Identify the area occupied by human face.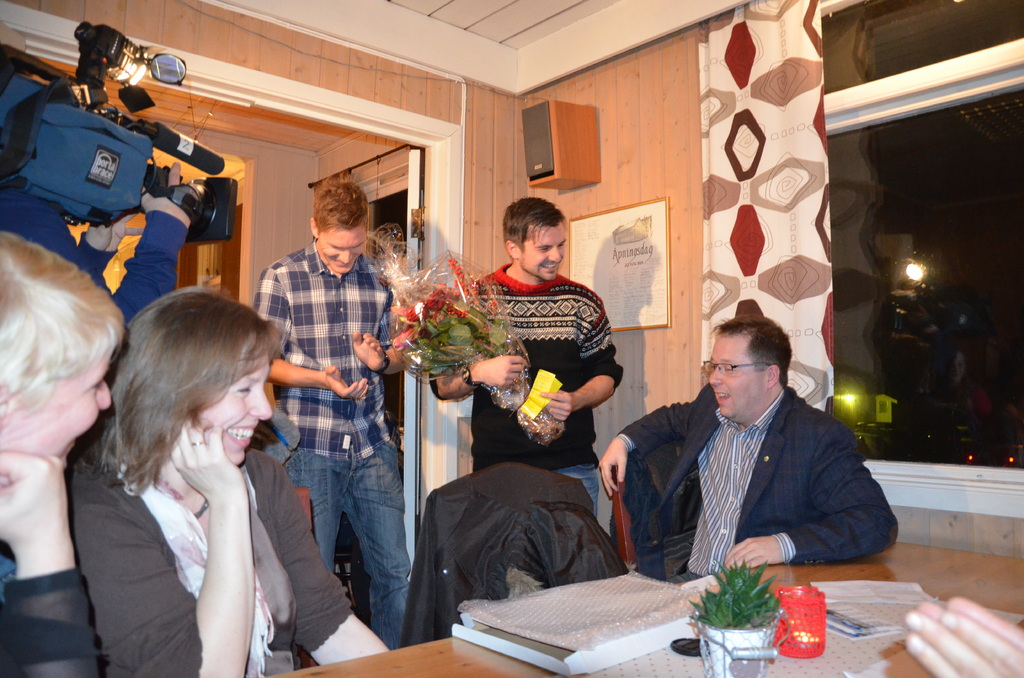
Area: (x1=3, y1=352, x2=109, y2=462).
